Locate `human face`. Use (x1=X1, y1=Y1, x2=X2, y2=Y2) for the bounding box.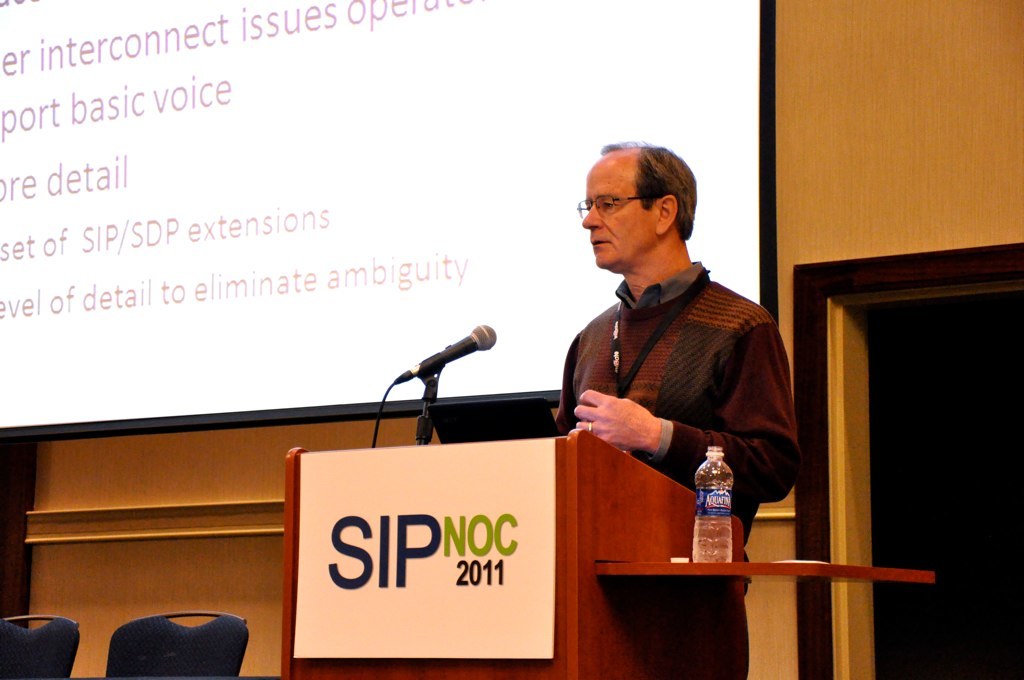
(x1=582, y1=155, x2=655, y2=269).
